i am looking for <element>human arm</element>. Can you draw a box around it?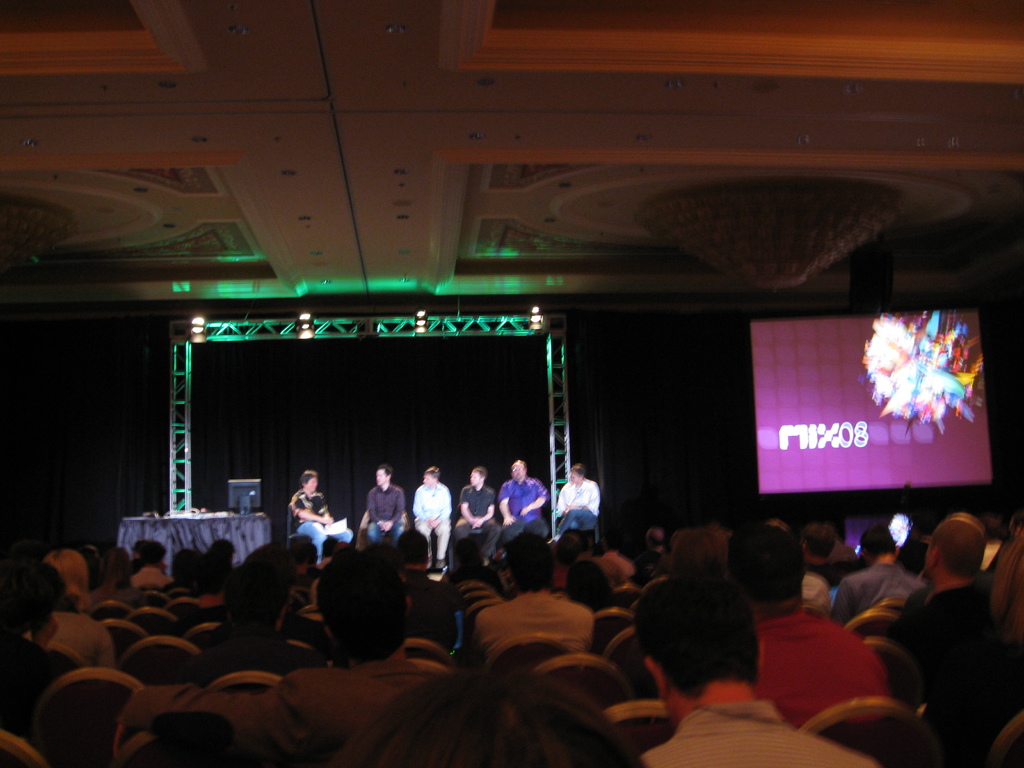
Sure, the bounding box is {"left": 292, "top": 491, "right": 326, "bottom": 525}.
